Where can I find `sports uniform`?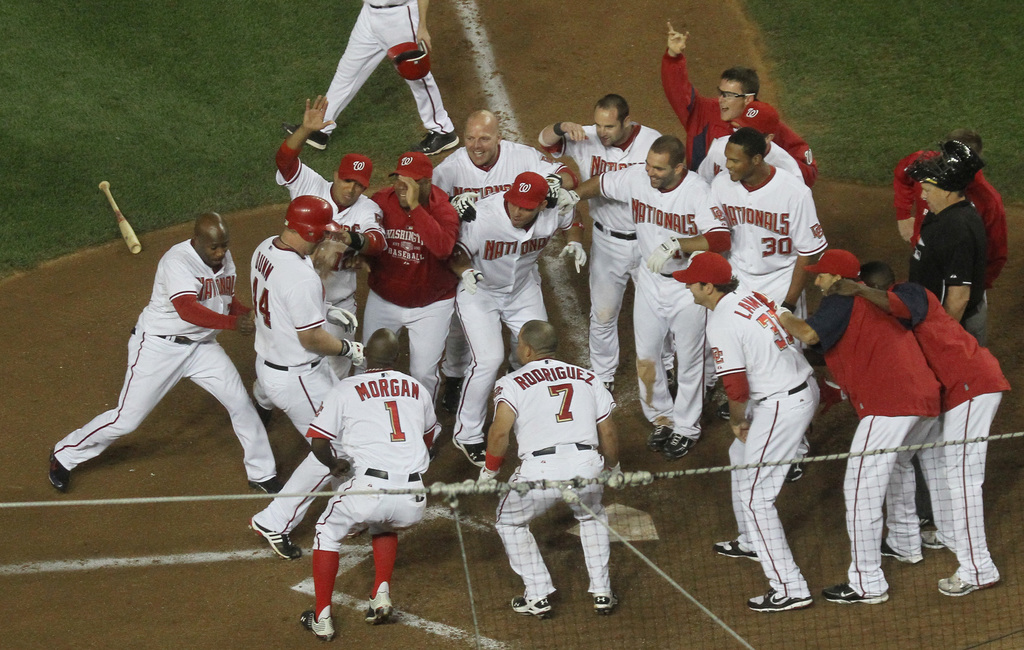
You can find it at crop(667, 248, 815, 613).
